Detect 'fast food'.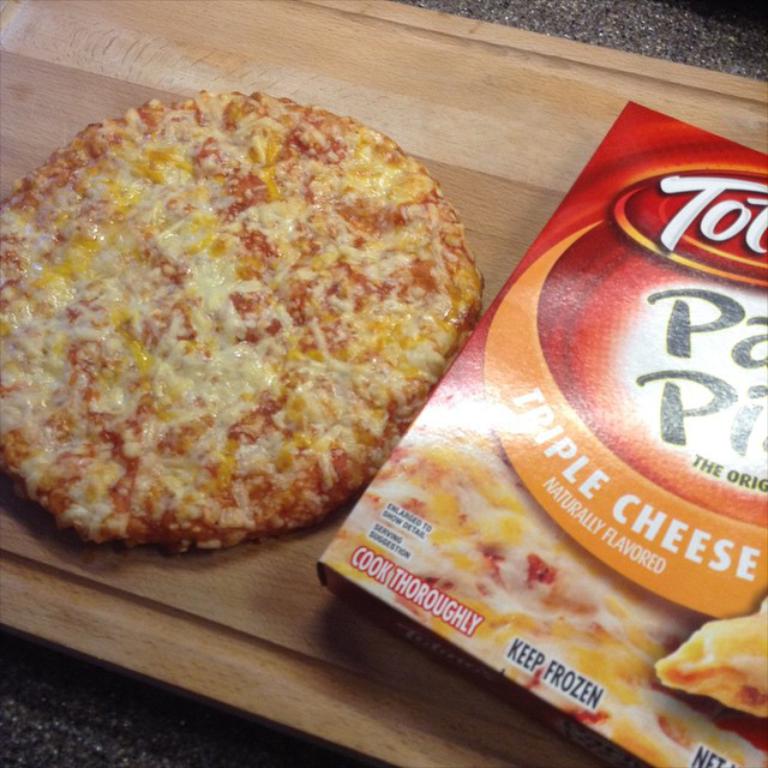
Detected at bbox(662, 640, 767, 731).
